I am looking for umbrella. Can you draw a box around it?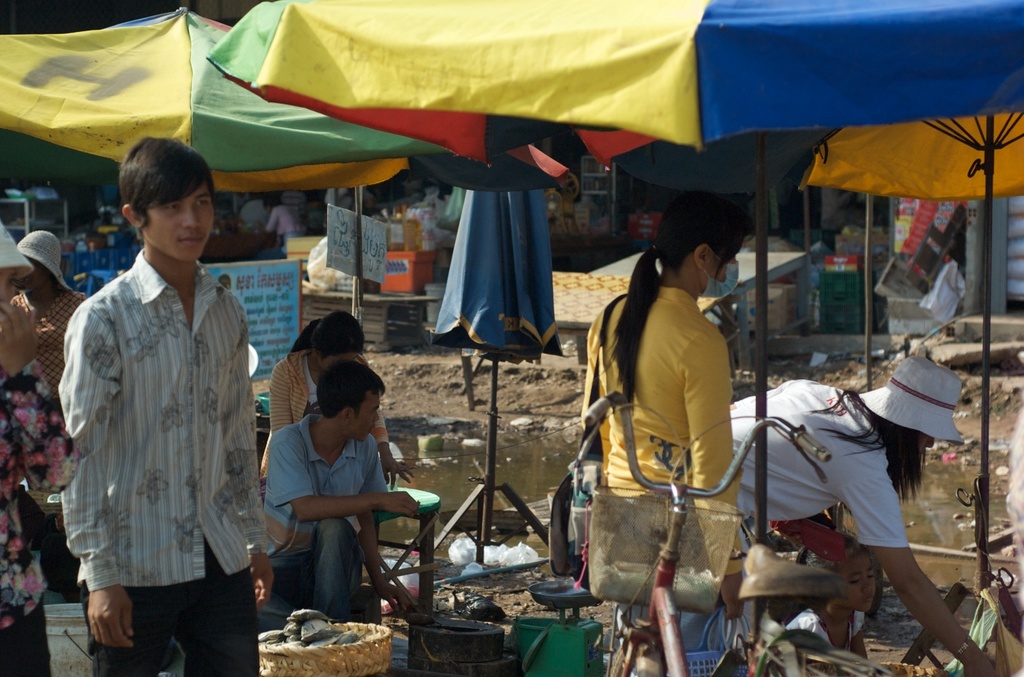
Sure, the bounding box is [0, 7, 578, 197].
